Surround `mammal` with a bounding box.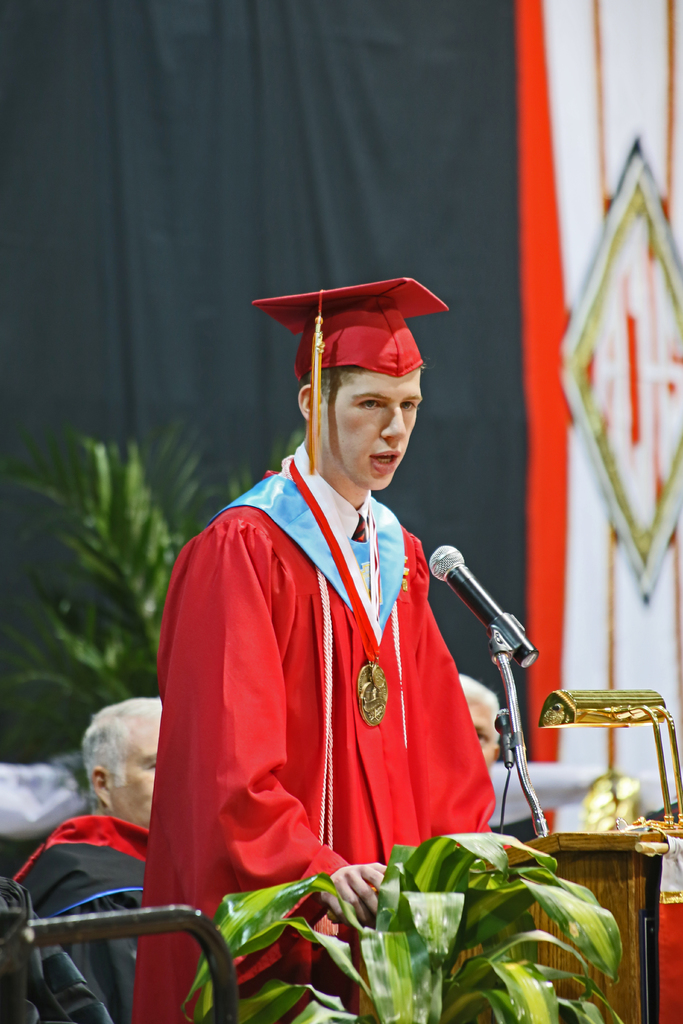
Rect(454, 673, 508, 774).
